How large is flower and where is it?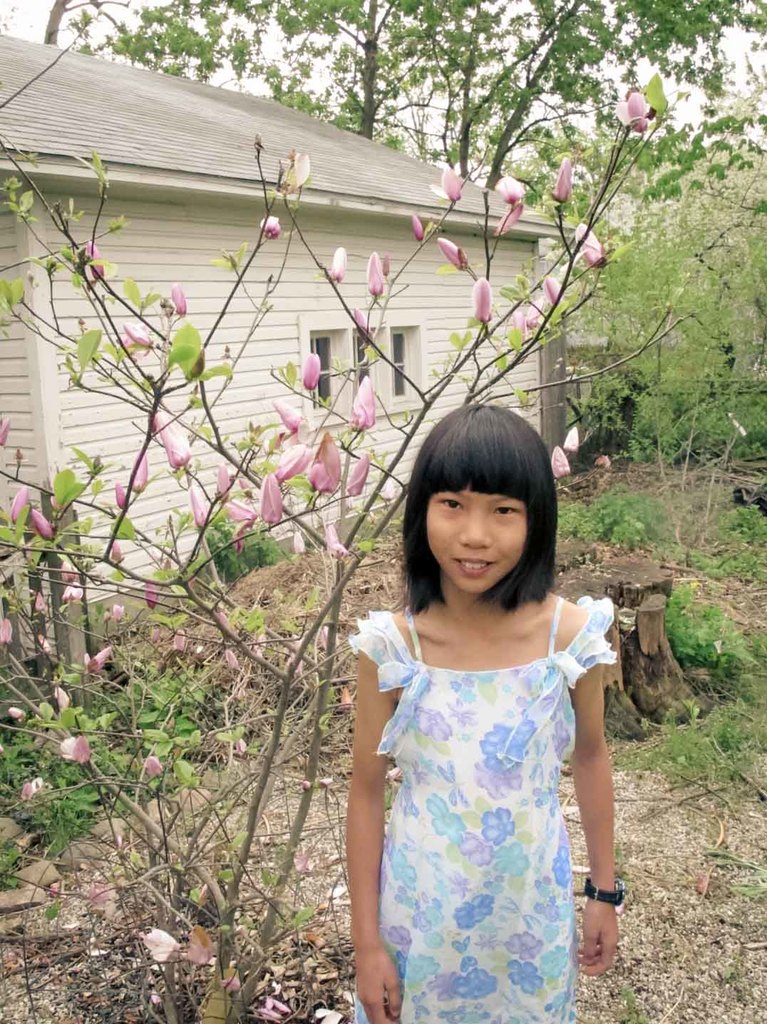
Bounding box: 267, 438, 316, 487.
